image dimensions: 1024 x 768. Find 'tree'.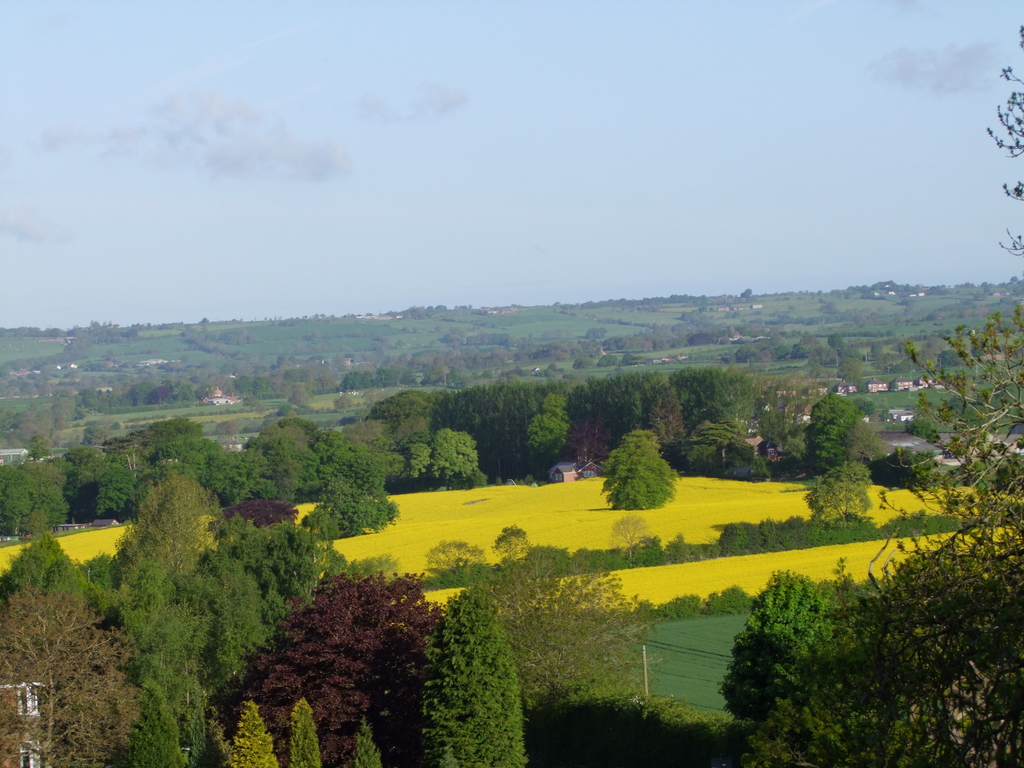
[left=805, top=461, right=874, bottom=520].
